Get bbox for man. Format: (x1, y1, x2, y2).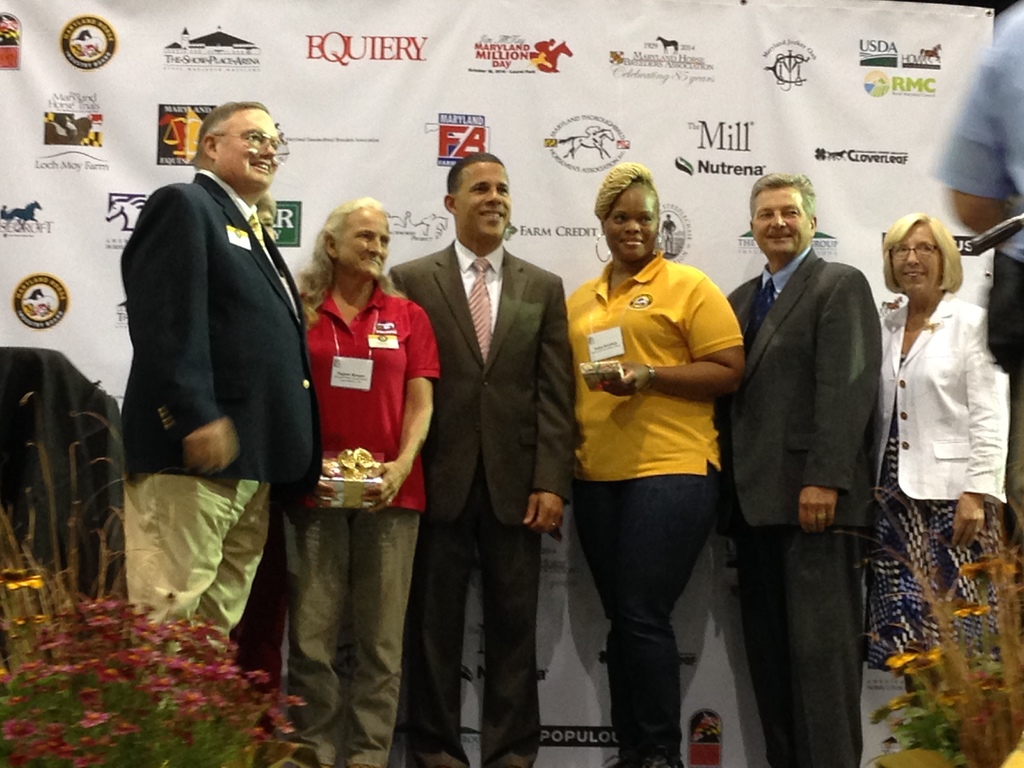
(713, 173, 883, 767).
